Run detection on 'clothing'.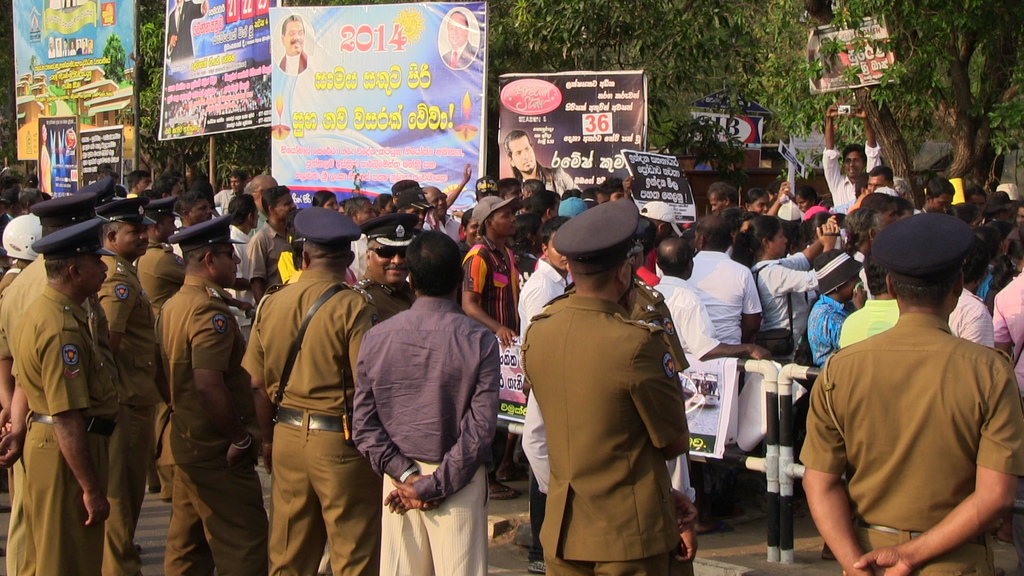
Result: box=[224, 213, 255, 280].
